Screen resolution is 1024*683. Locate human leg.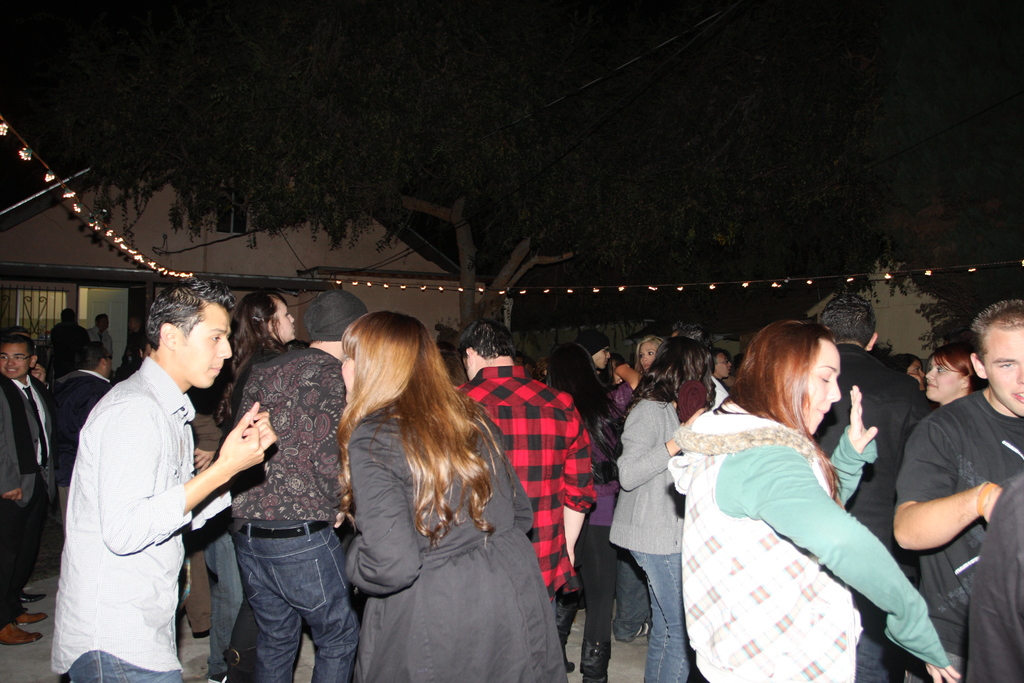
bbox=(632, 547, 692, 682).
